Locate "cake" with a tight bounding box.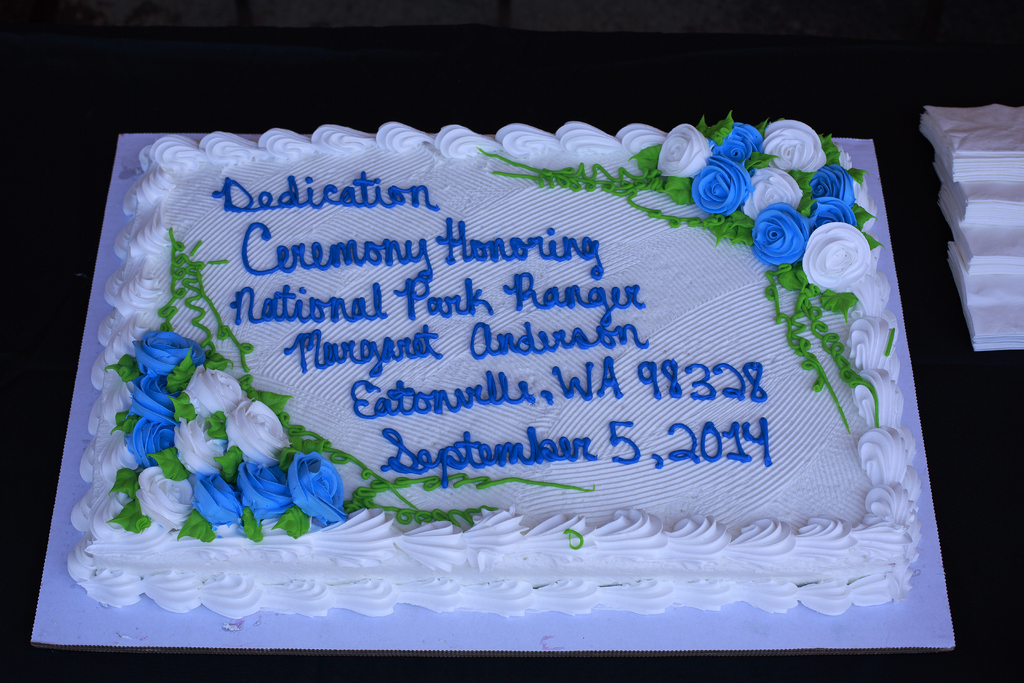
pyautogui.locateOnScreen(67, 119, 924, 618).
